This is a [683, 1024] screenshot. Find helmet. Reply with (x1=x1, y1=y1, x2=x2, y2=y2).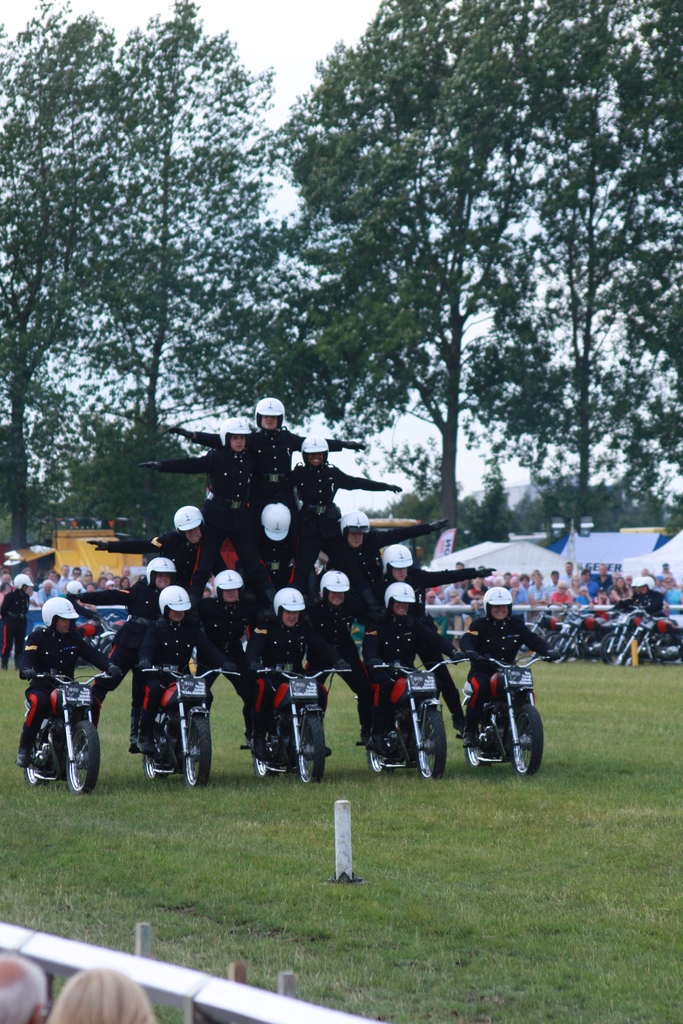
(x1=302, y1=434, x2=328, y2=458).
